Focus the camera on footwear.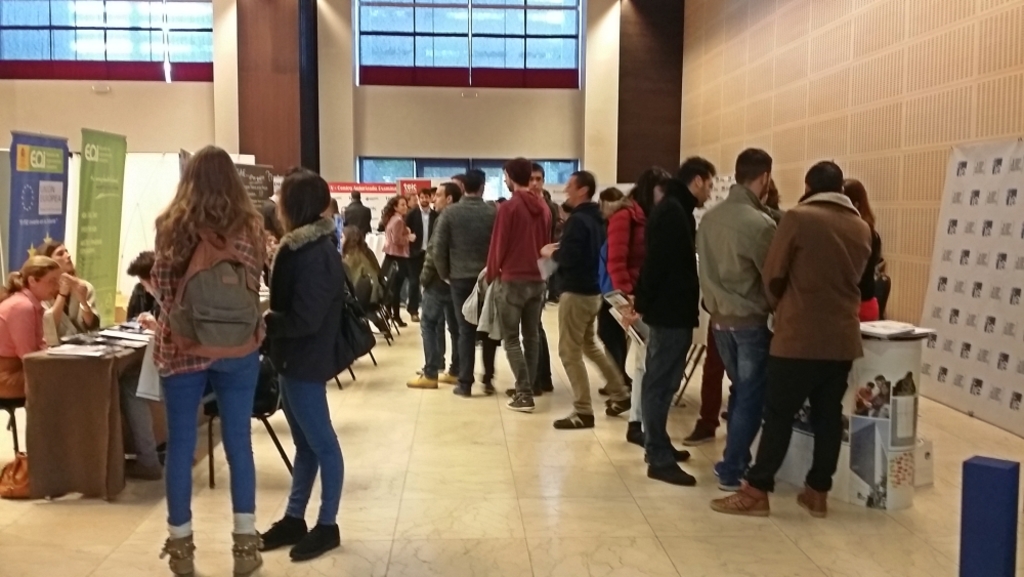
Focus region: bbox(232, 531, 266, 576).
